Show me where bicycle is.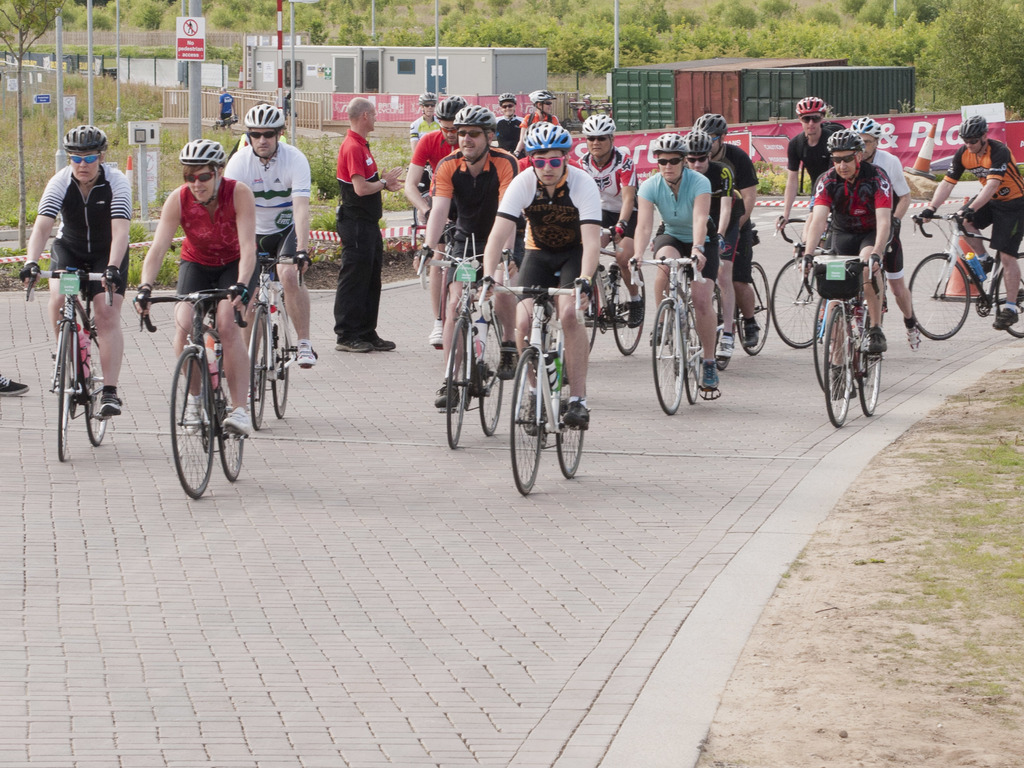
bicycle is at box(136, 284, 252, 500).
